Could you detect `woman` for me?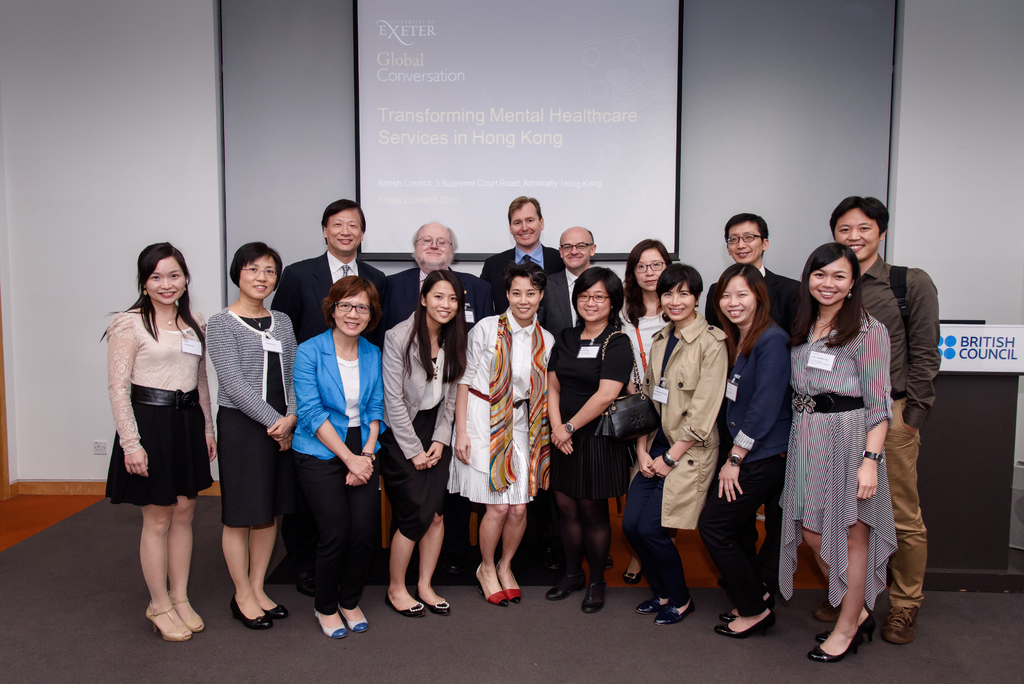
Detection result: 773 220 920 653.
